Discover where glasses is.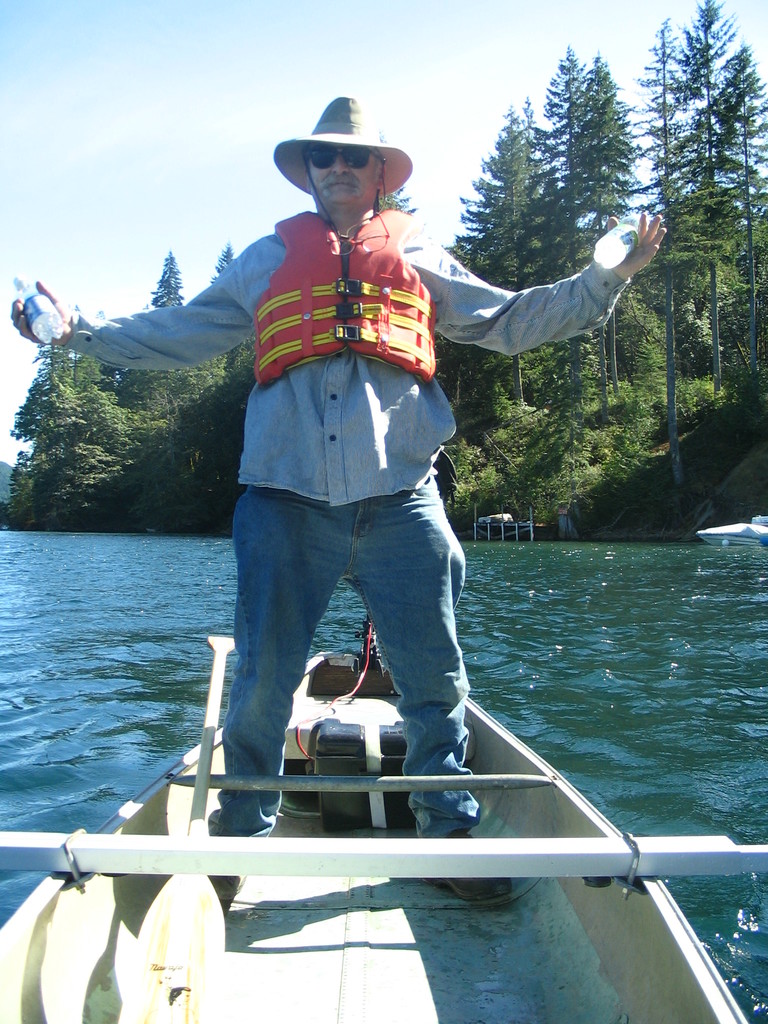
Discovered at [x1=304, y1=135, x2=382, y2=175].
